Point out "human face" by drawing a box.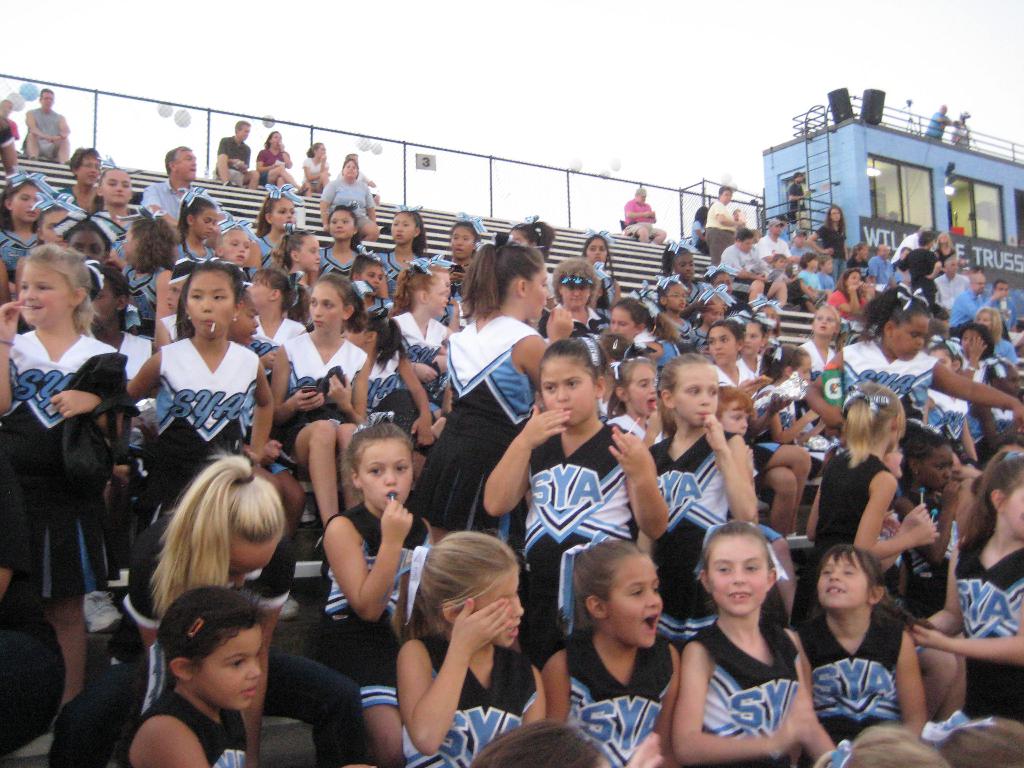
(18,260,64,323).
